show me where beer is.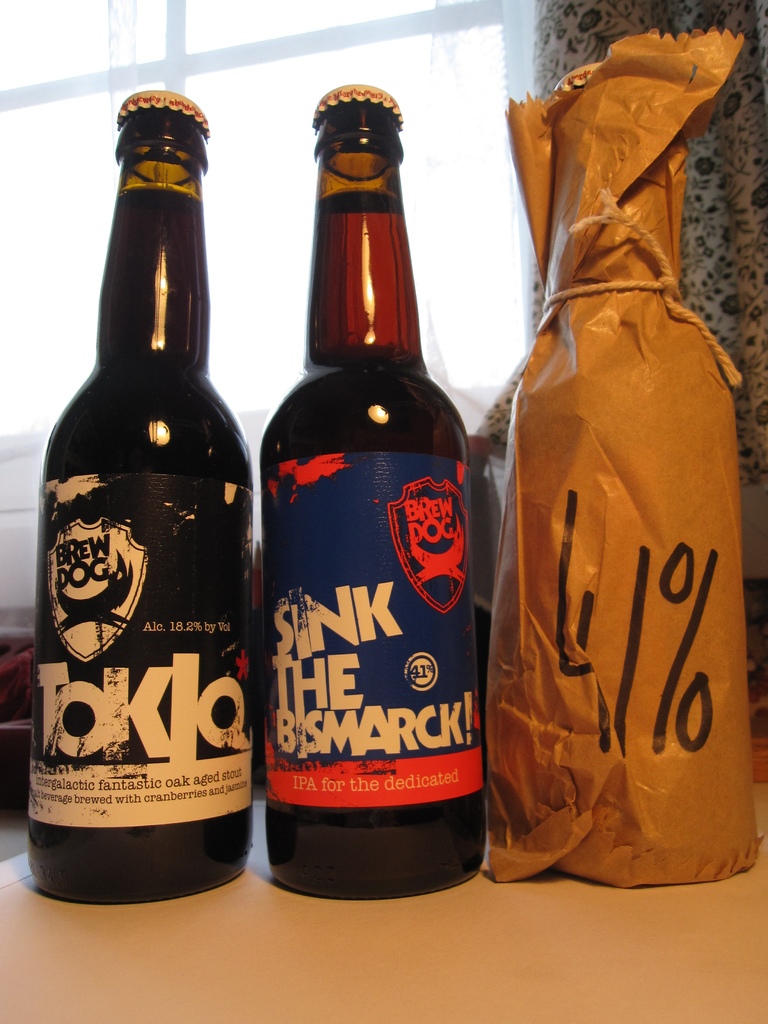
beer is at rect(8, 61, 271, 925).
